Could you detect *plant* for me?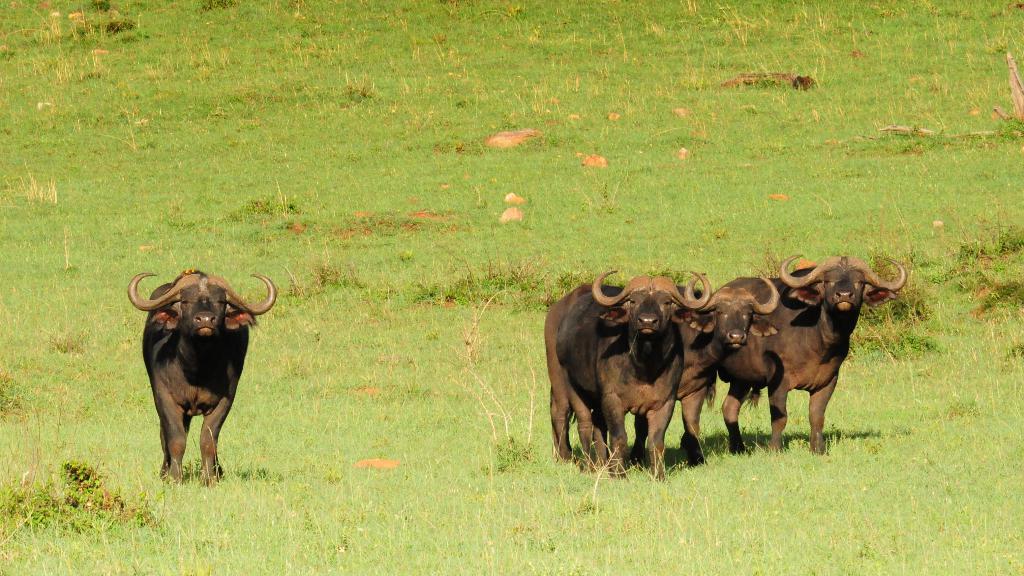
Detection result: [x1=31, y1=0, x2=164, y2=57].
